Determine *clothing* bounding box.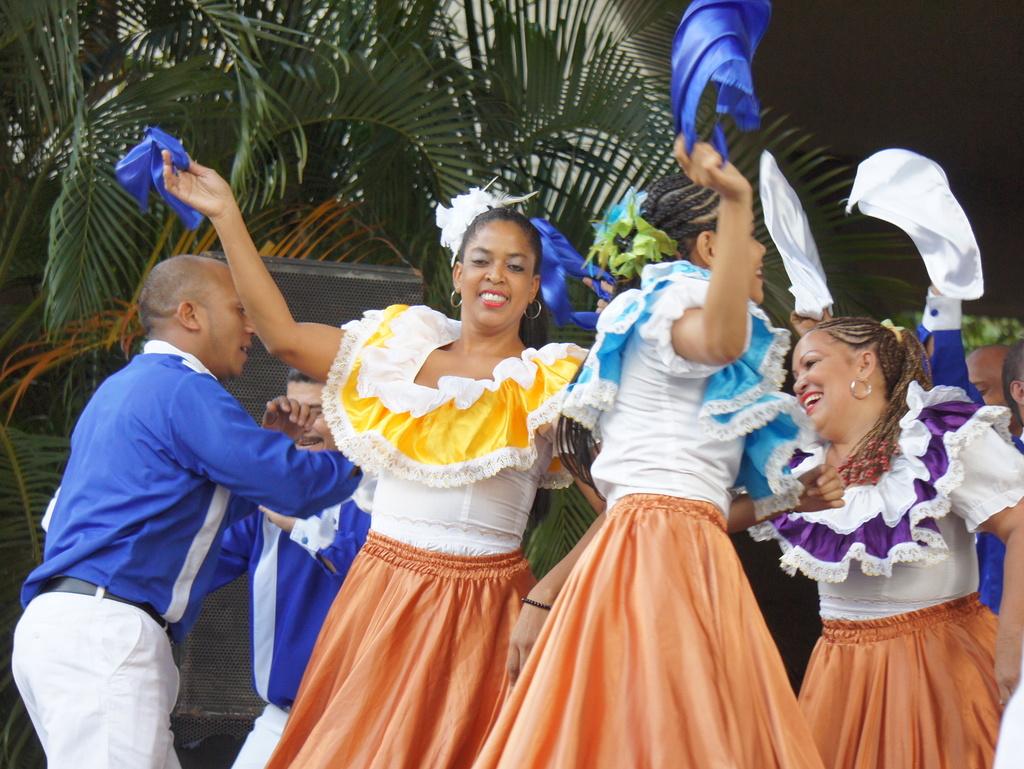
Determined: 747, 382, 1023, 768.
